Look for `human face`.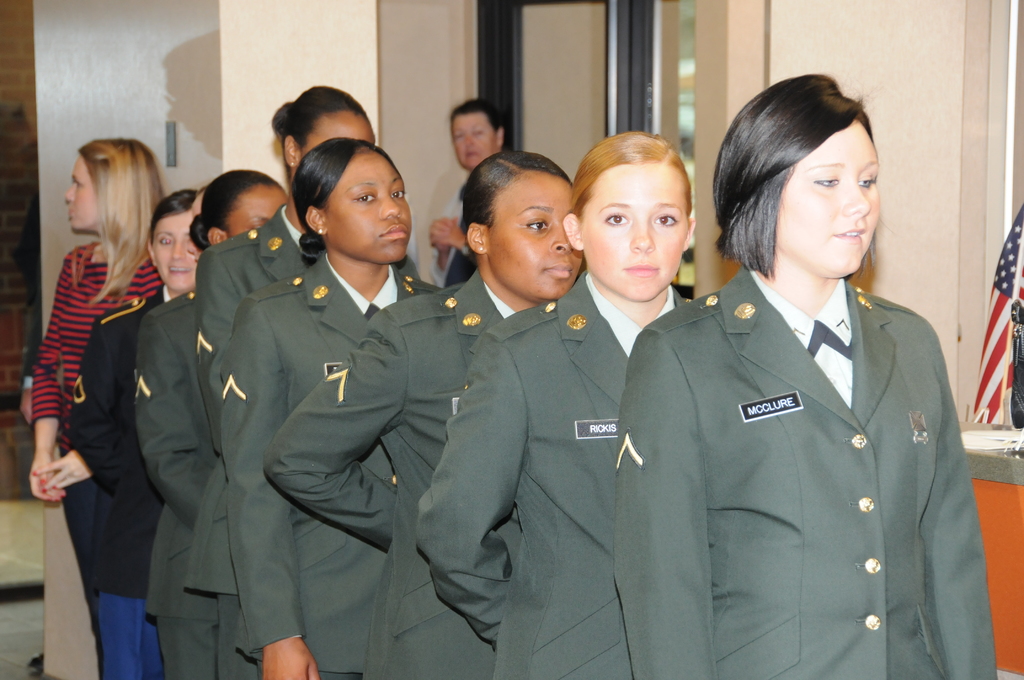
Found: {"left": 225, "top": 181, "right": 289, "bottom": 236}.
